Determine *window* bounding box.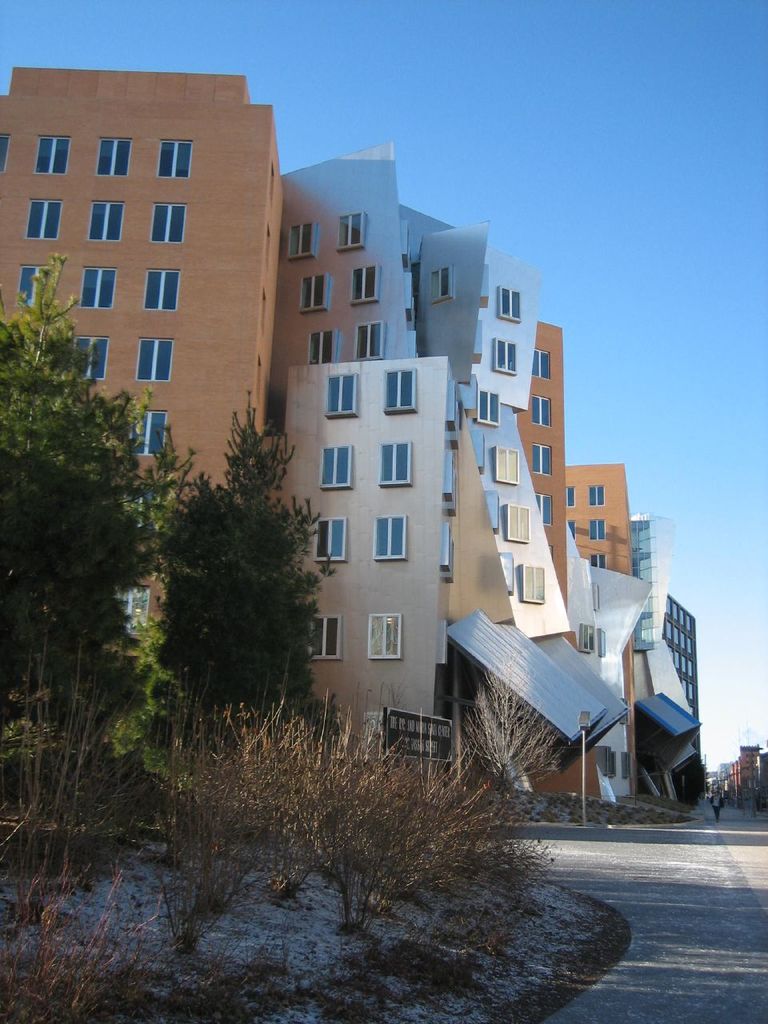
Determined: {"left": 476, "top": 385, "right": 499, "bottom": 429}.
